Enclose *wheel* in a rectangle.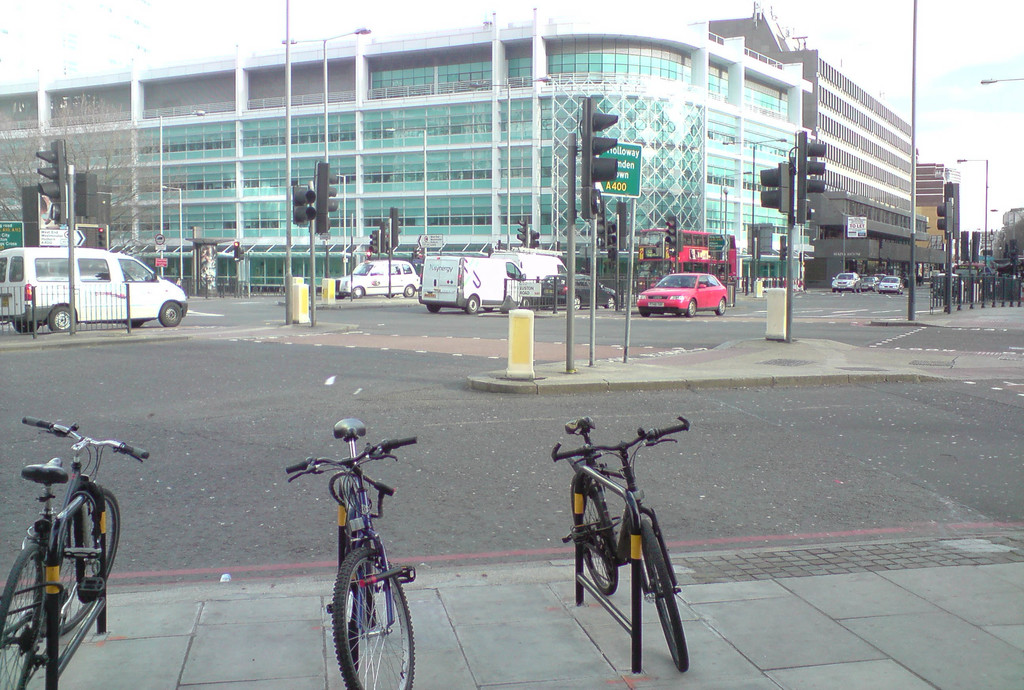
bbox(43, 301, 73, 332).
